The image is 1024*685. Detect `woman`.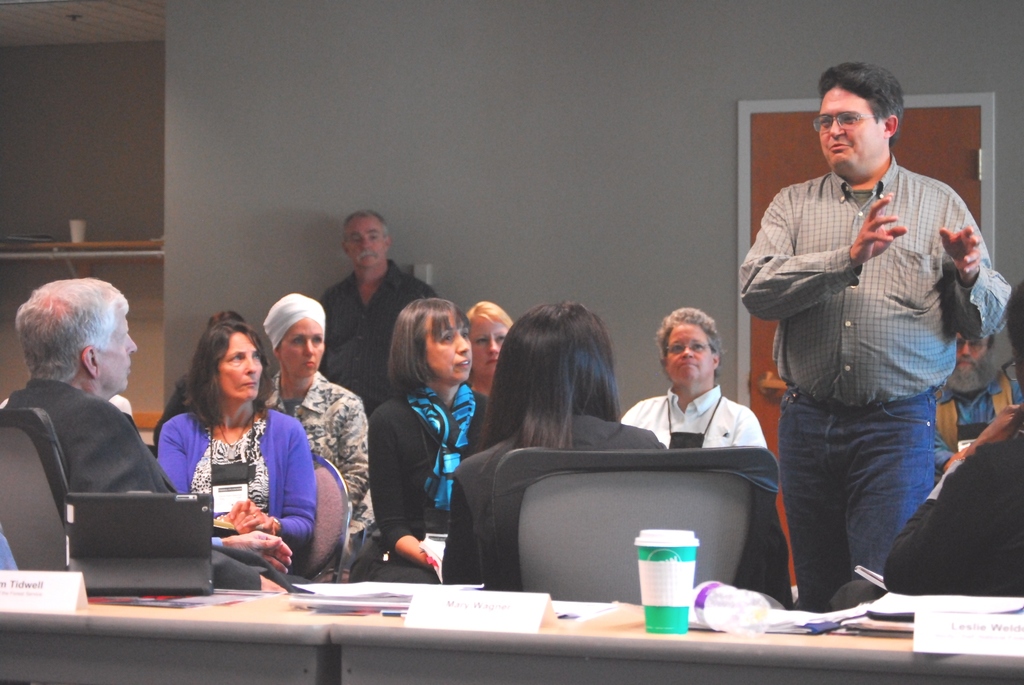
Detection: {"x1": 138, "y1": 319, "x2": 308, "y2": 568}.
